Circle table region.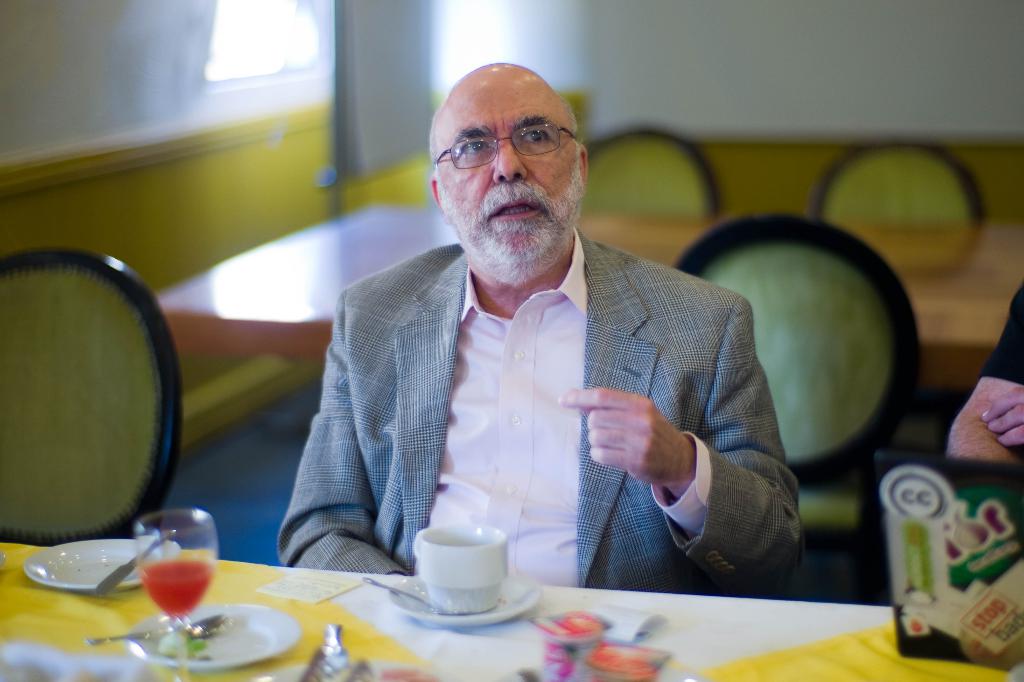
Region: bbox=[0, 541, 1023, 681].
